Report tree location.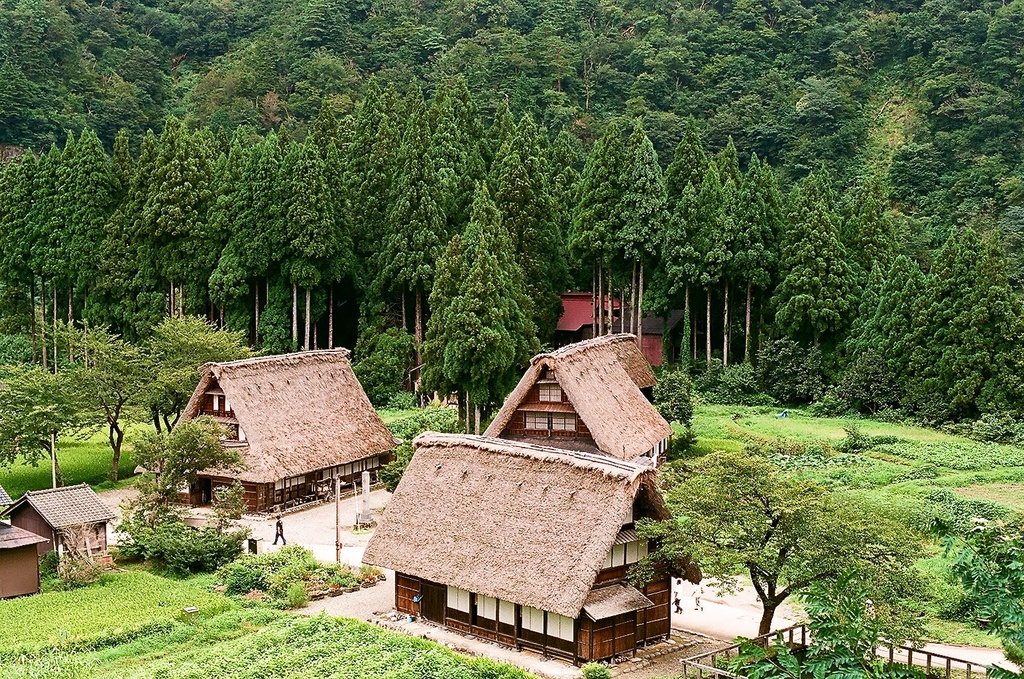
Report: region(113, 131, 133, 204).
